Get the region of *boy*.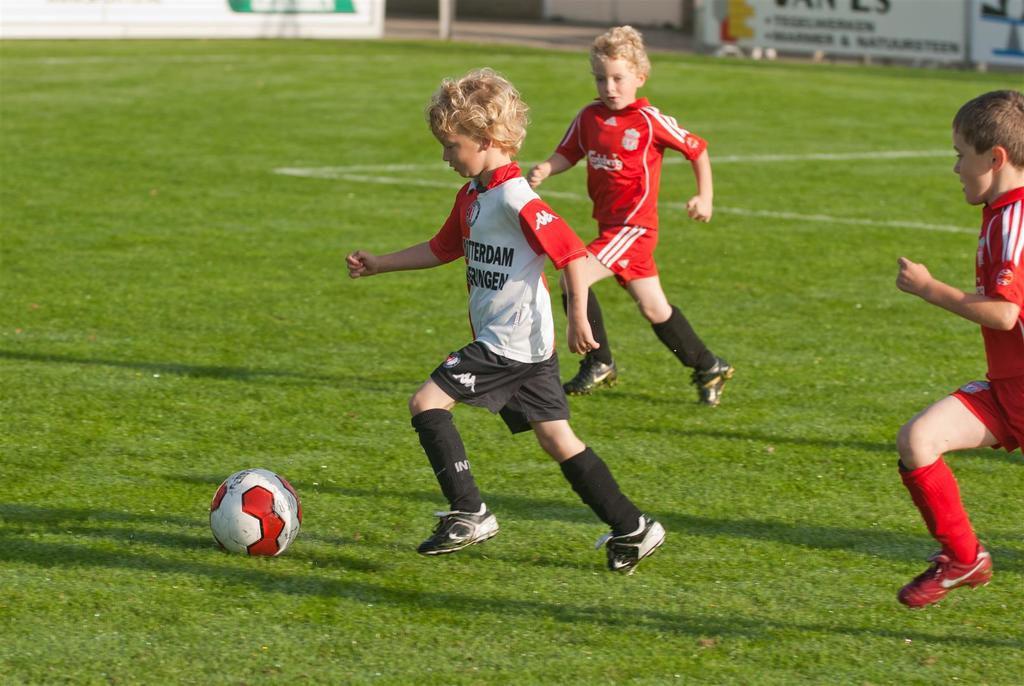
l=335, t=88, r=628, b=577.
